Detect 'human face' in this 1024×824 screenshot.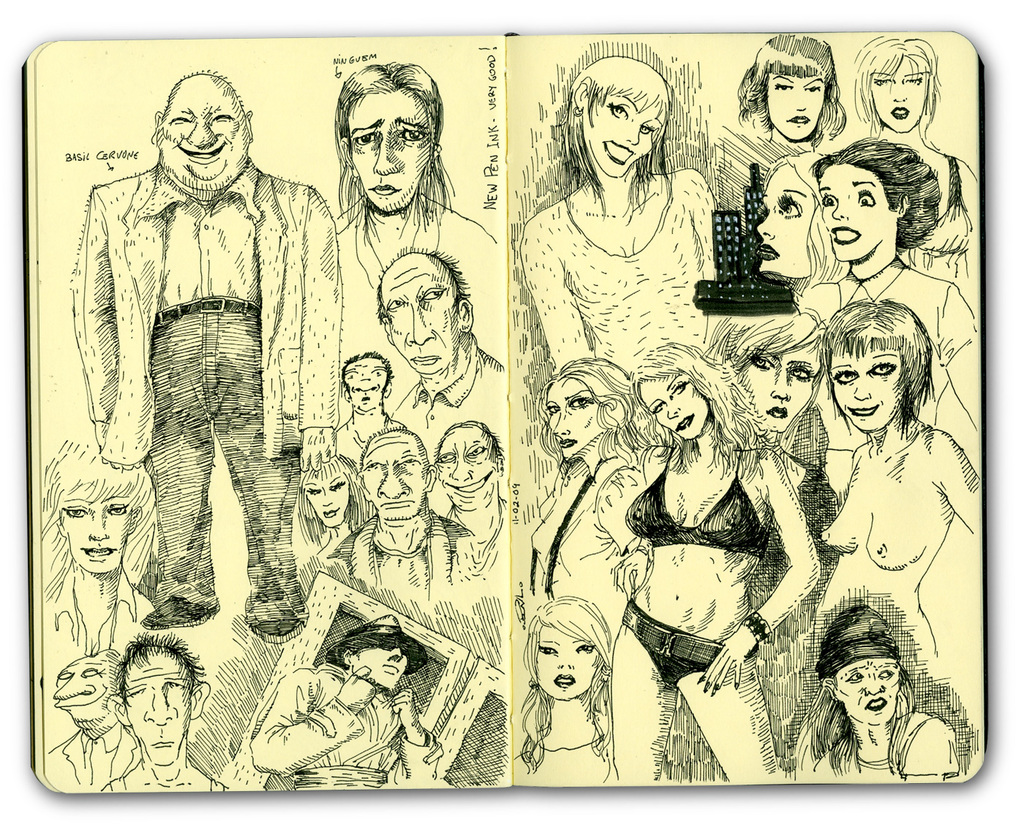
Detection: region(865, 55, 928, 130).
